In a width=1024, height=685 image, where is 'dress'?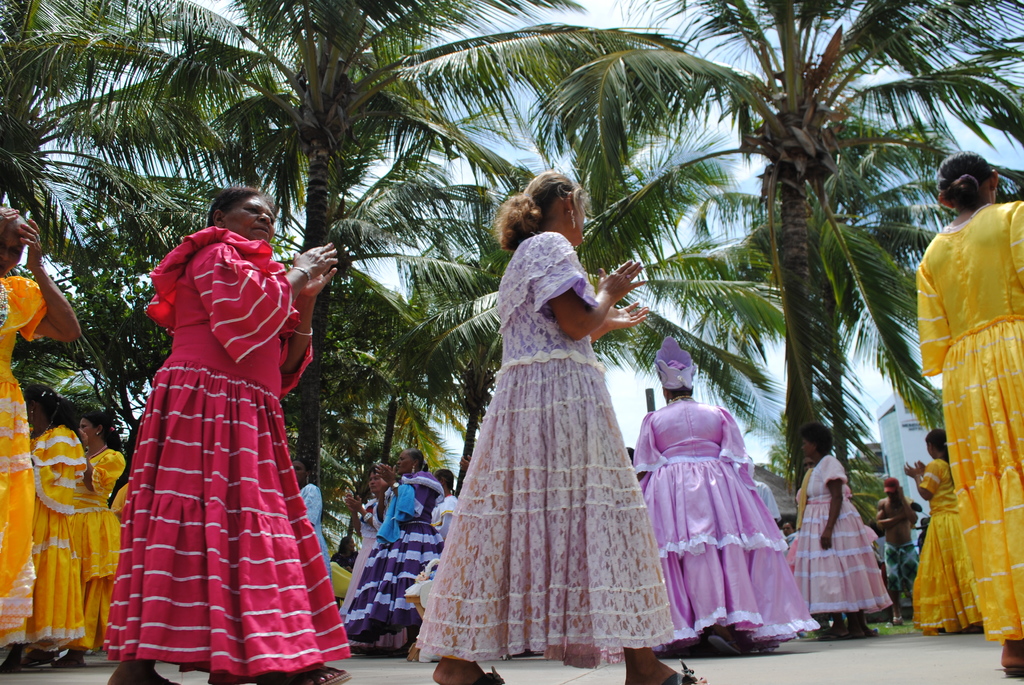
784,450,896,625.
